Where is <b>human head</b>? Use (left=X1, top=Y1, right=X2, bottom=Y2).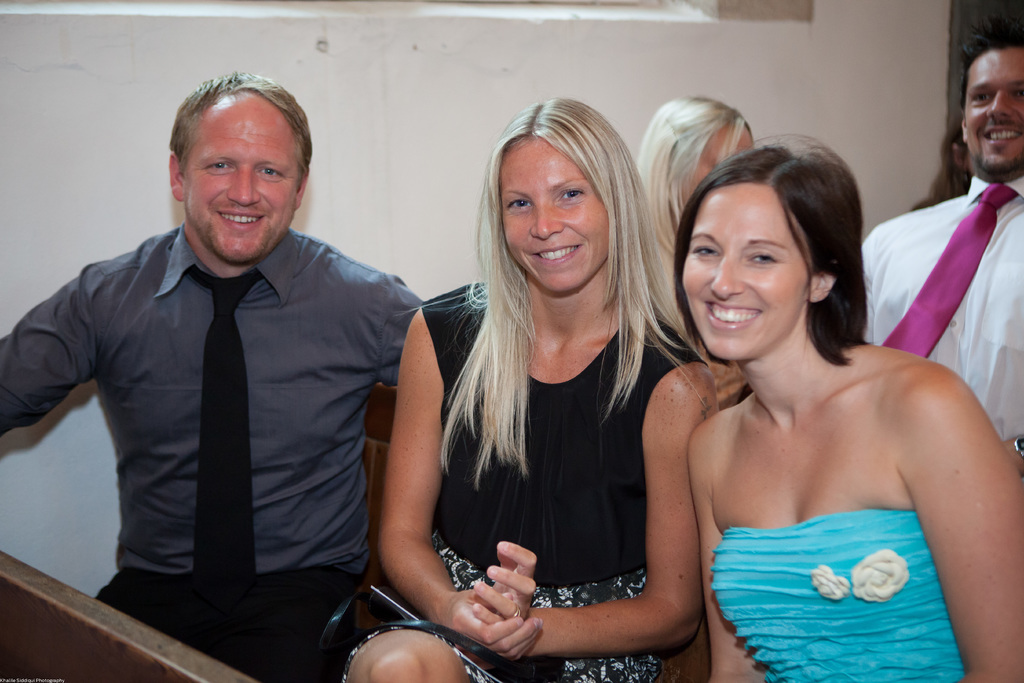
(left=955, top=3, right=1023, bottom=186).
